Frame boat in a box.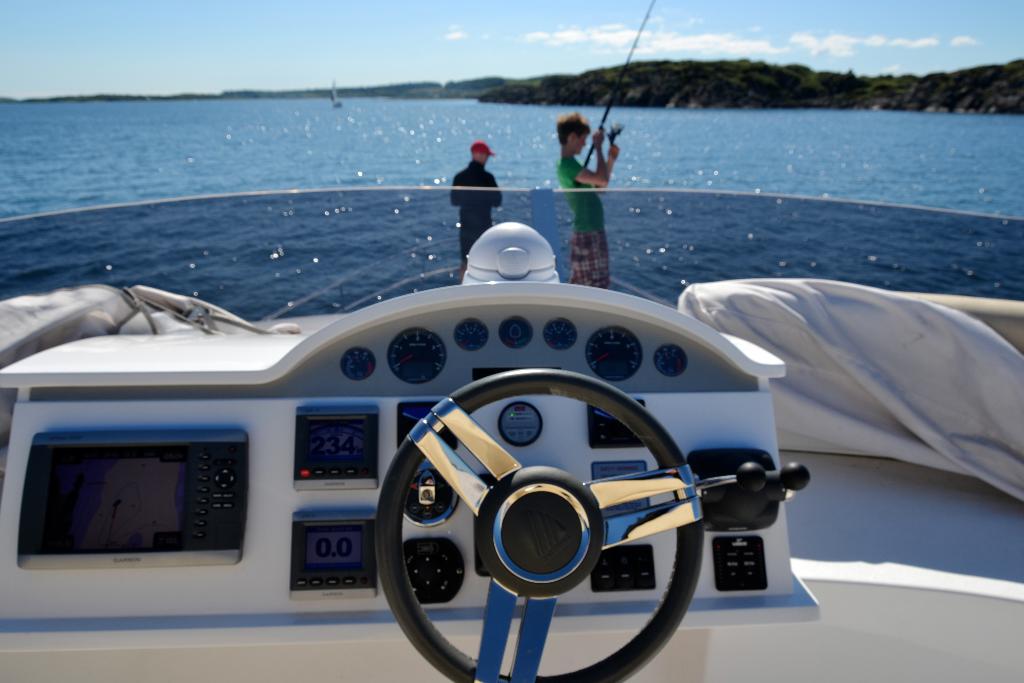
9,142,878,627.
